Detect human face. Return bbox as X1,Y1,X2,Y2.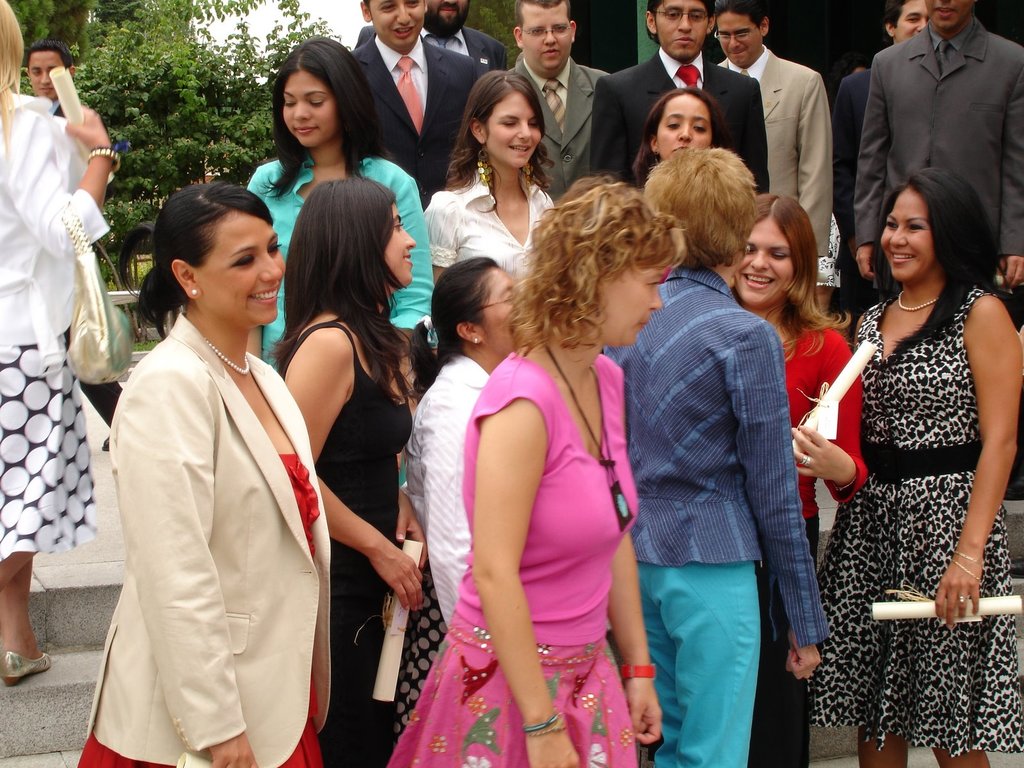
484,266,520,355.
